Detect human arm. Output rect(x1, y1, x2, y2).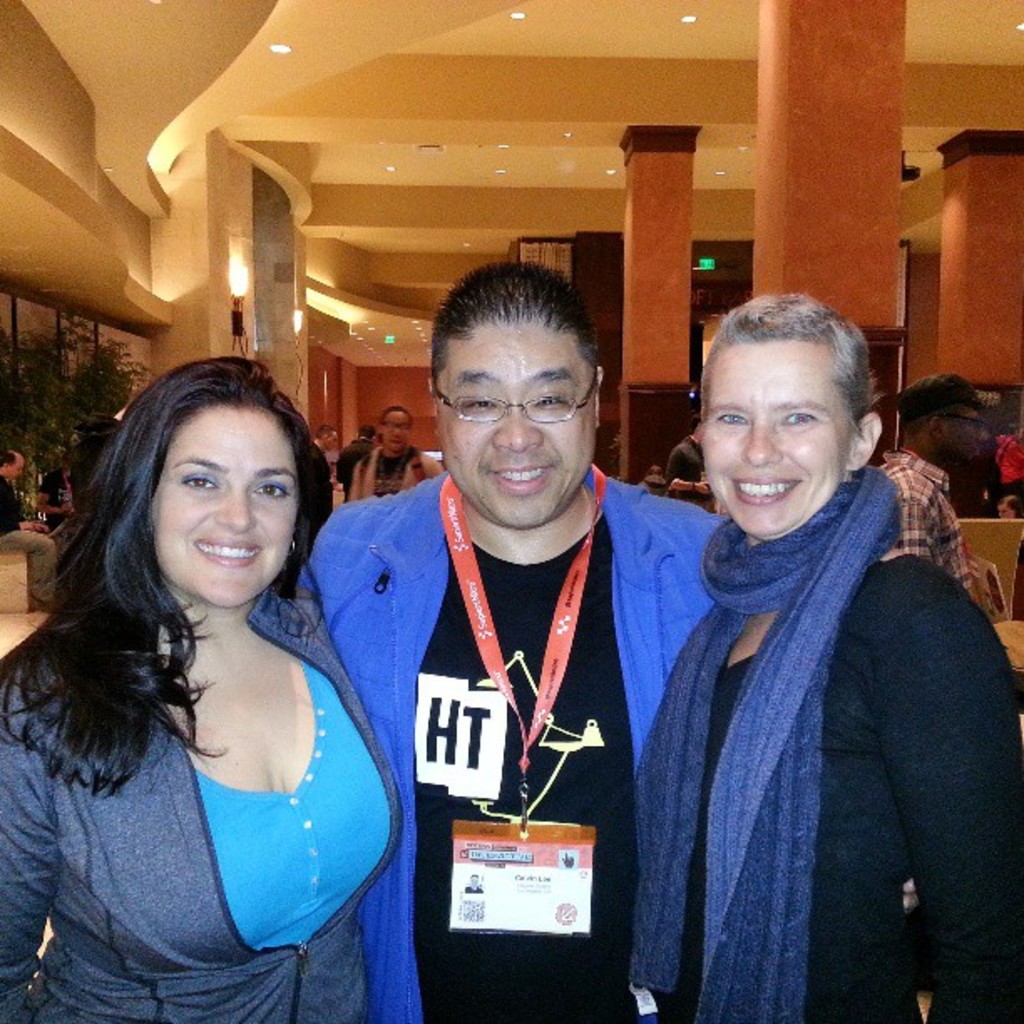
rect(885, 492, 932, 561).
